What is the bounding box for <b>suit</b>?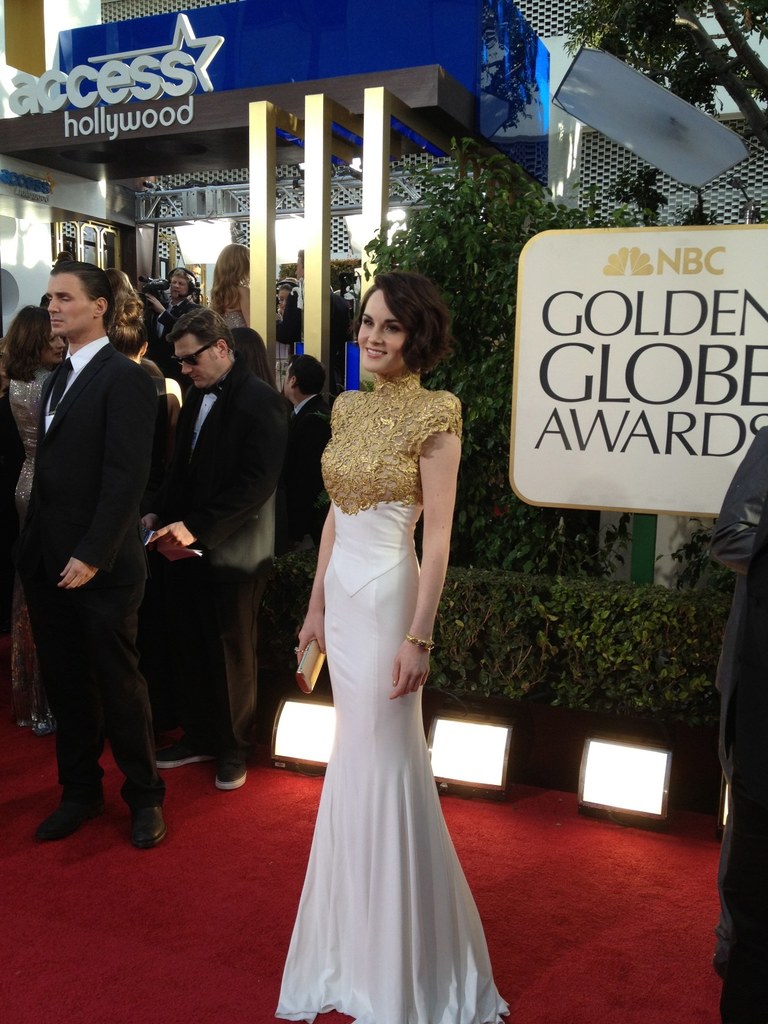
(289,396,331,652).
